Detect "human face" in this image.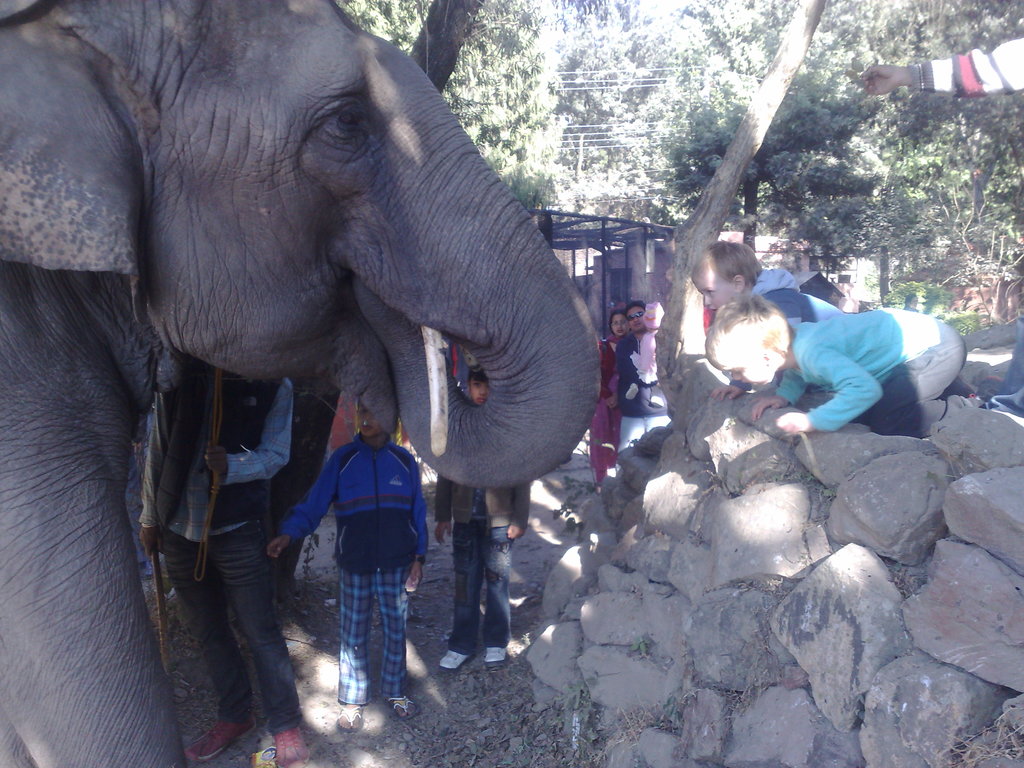
Detection: (left=718, top=358, right=771, bottom=387).
